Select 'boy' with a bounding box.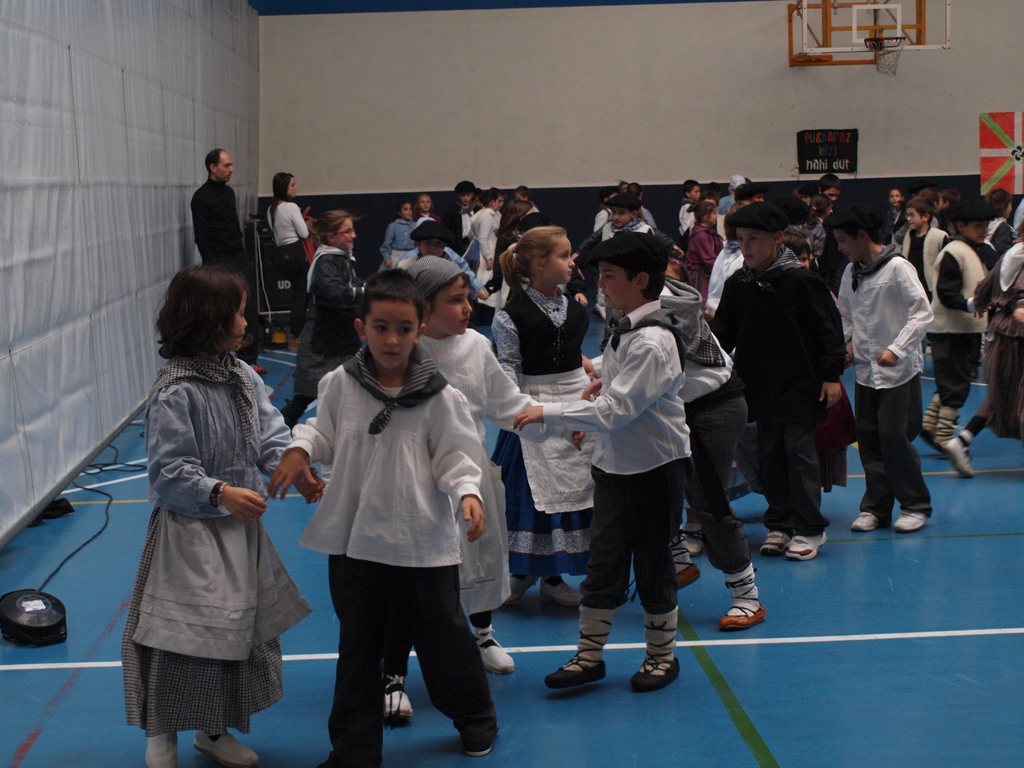
(917,196,1000,454).
